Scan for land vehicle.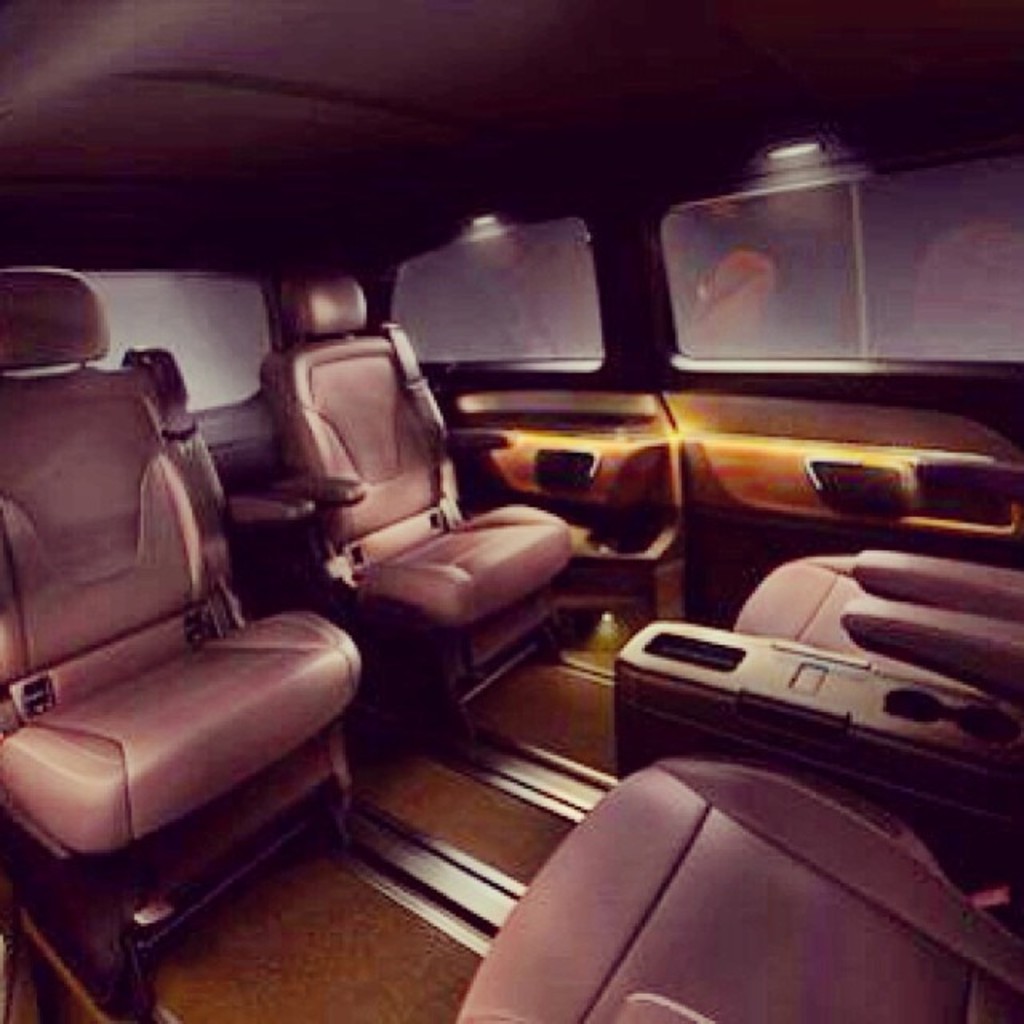
Scan result: 0/0/1022/1022.
